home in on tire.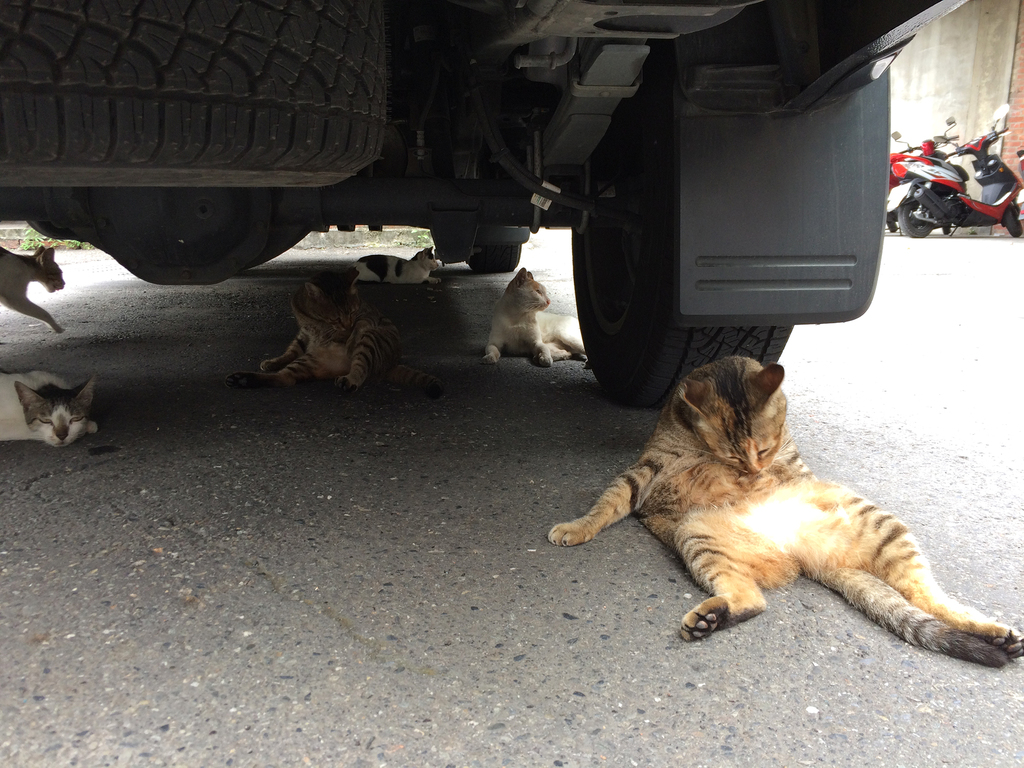
Homed in at (x1=26, y1=31, x2=430, y2=290).
